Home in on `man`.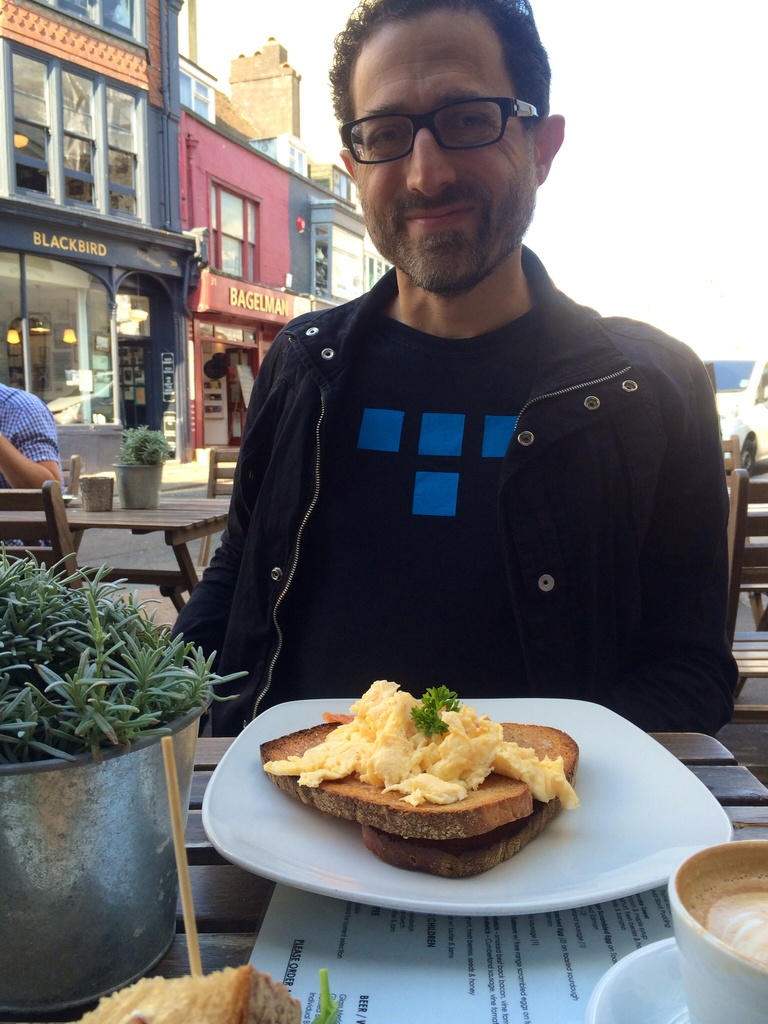
Homed in at box=[0, 386, 60, 550].
